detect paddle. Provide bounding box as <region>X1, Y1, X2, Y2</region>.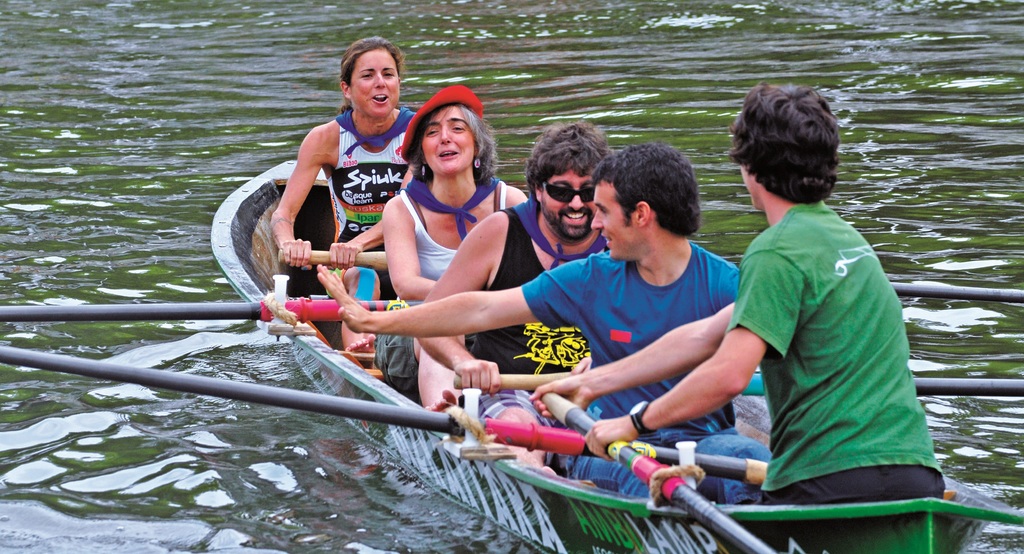
<region>0, 295, 421, 322</region>.
